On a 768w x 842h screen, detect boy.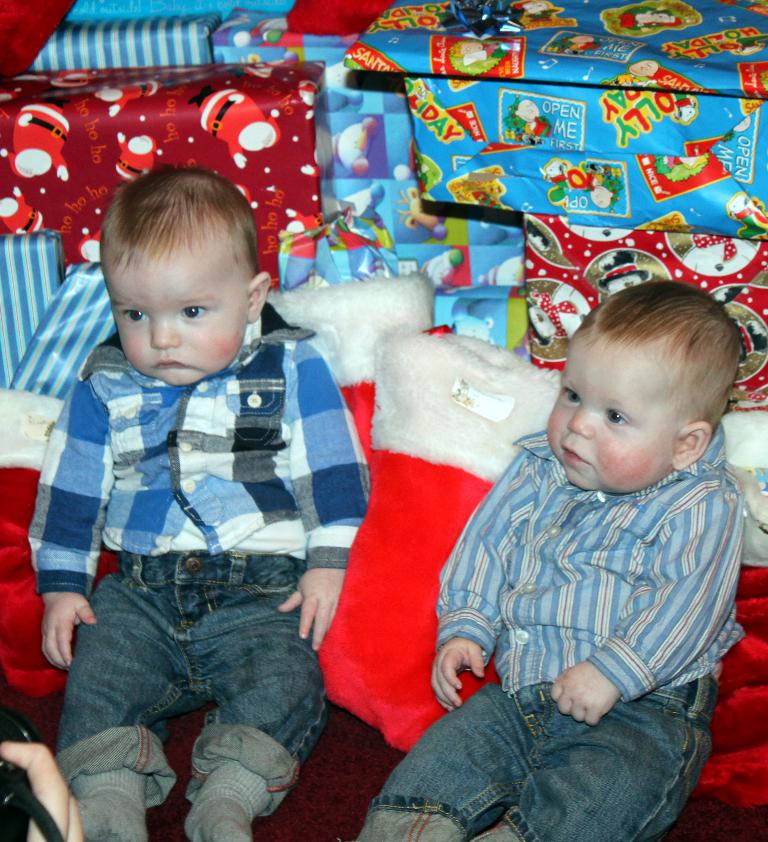
locate(402, 262, 755, 838).
